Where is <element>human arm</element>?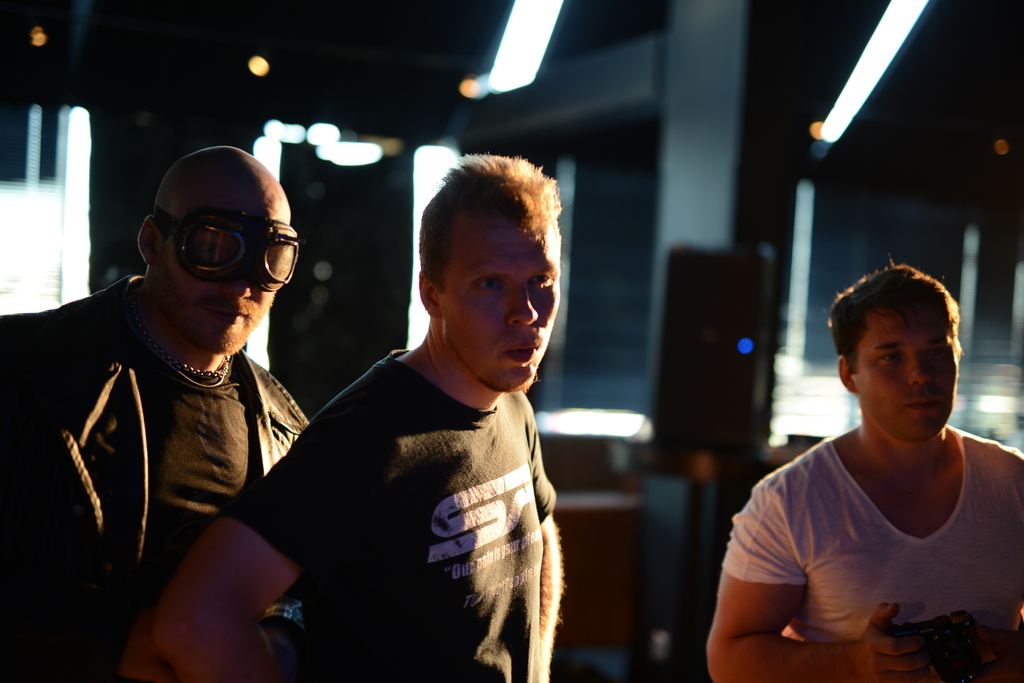
{"x1": 524, "y1": 405, "x2": 561, "y2": 681}.
